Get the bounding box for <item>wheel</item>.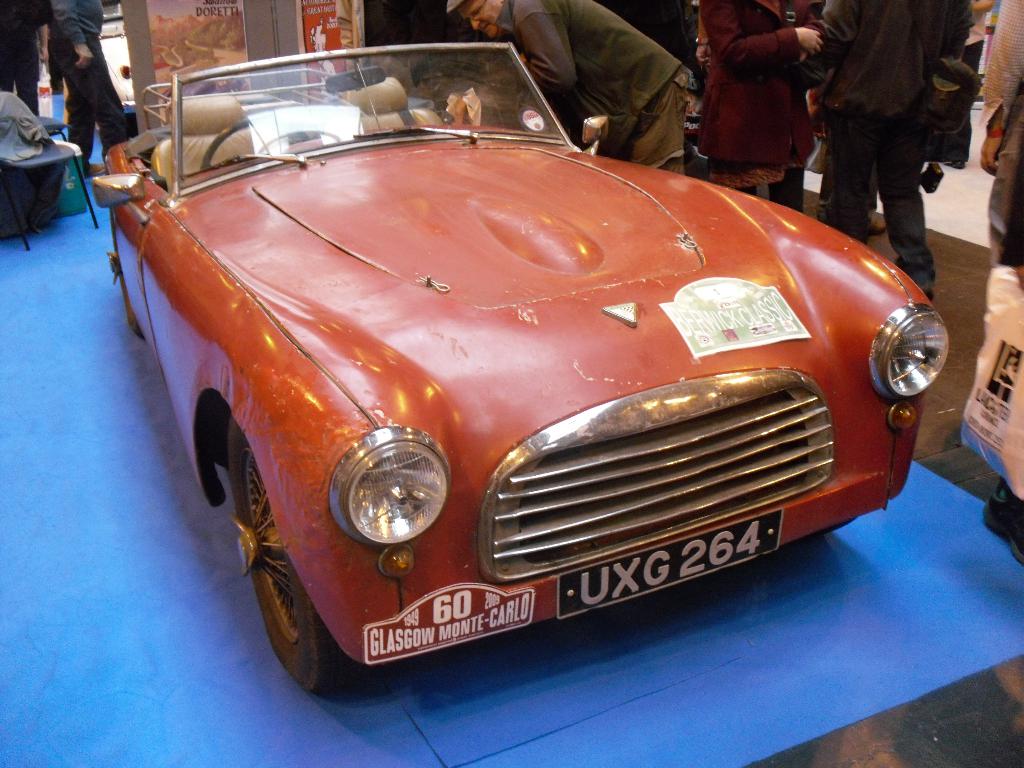
Rect(117, 257, 148, 335).
